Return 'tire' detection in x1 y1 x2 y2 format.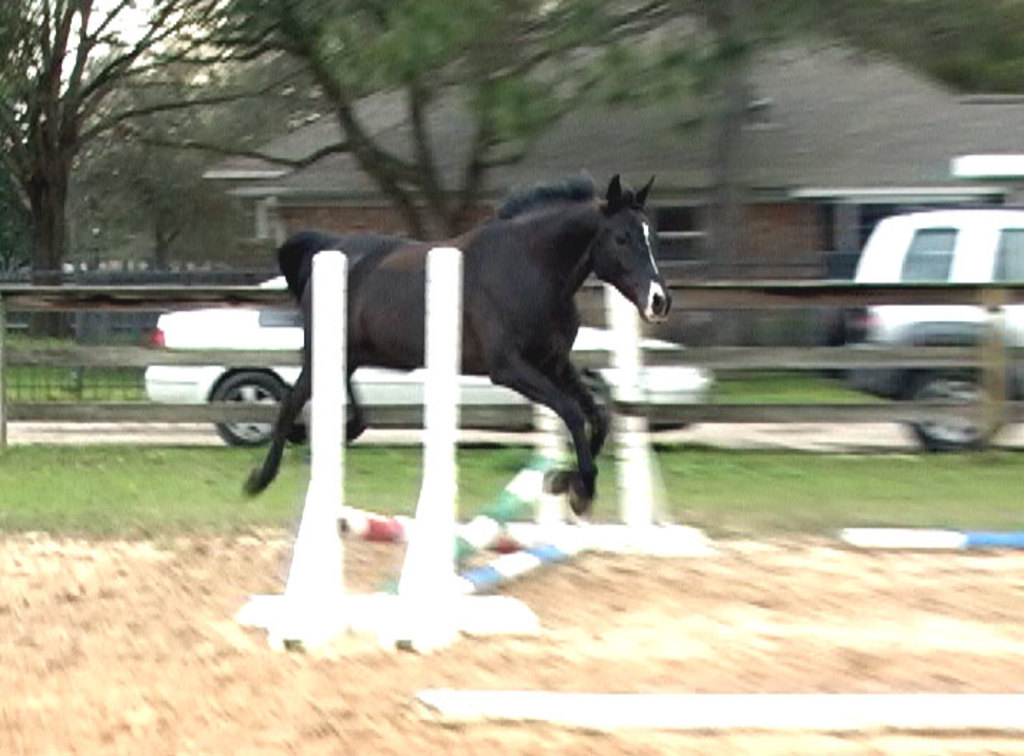
208 364 277 440.
